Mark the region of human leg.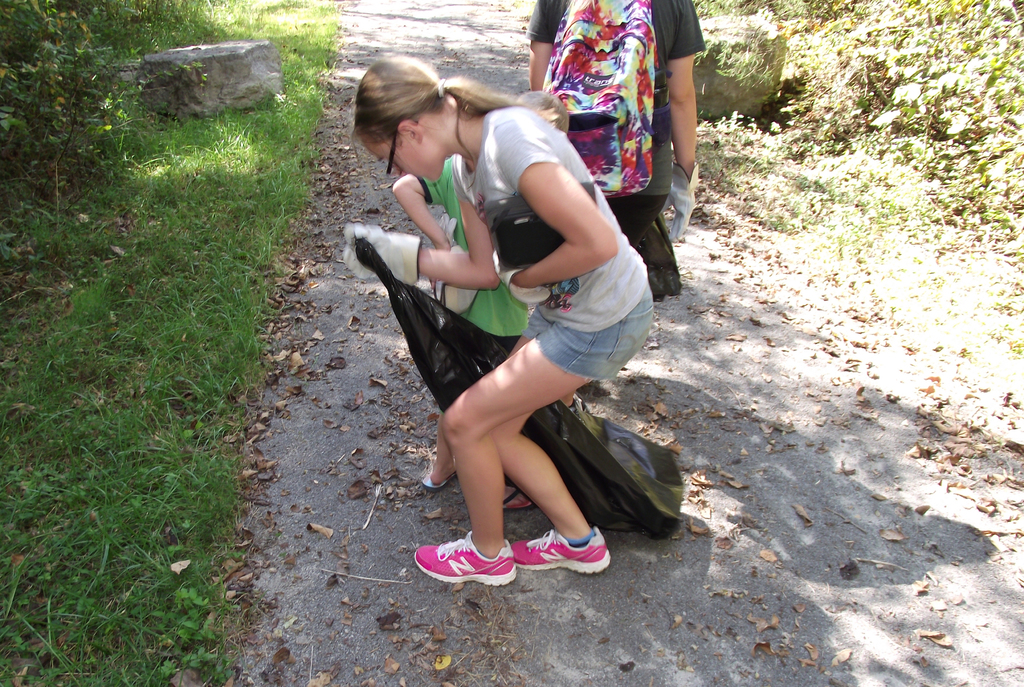
Region: crop(421, 307, 458, 492).
